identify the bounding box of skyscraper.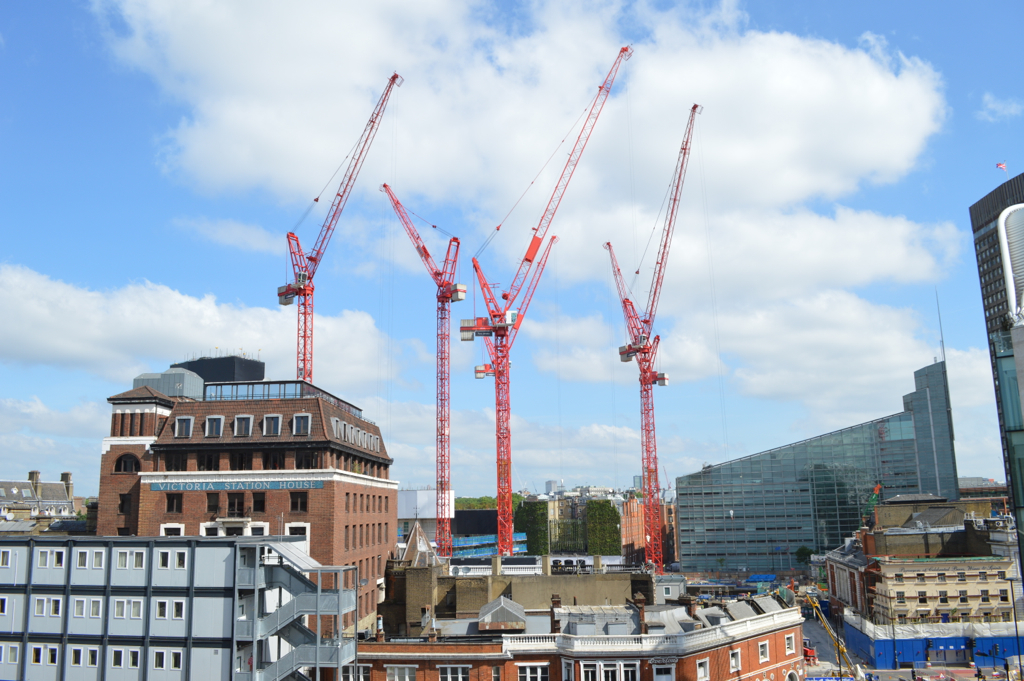
<region>164, 358, 268, 395</region>.
